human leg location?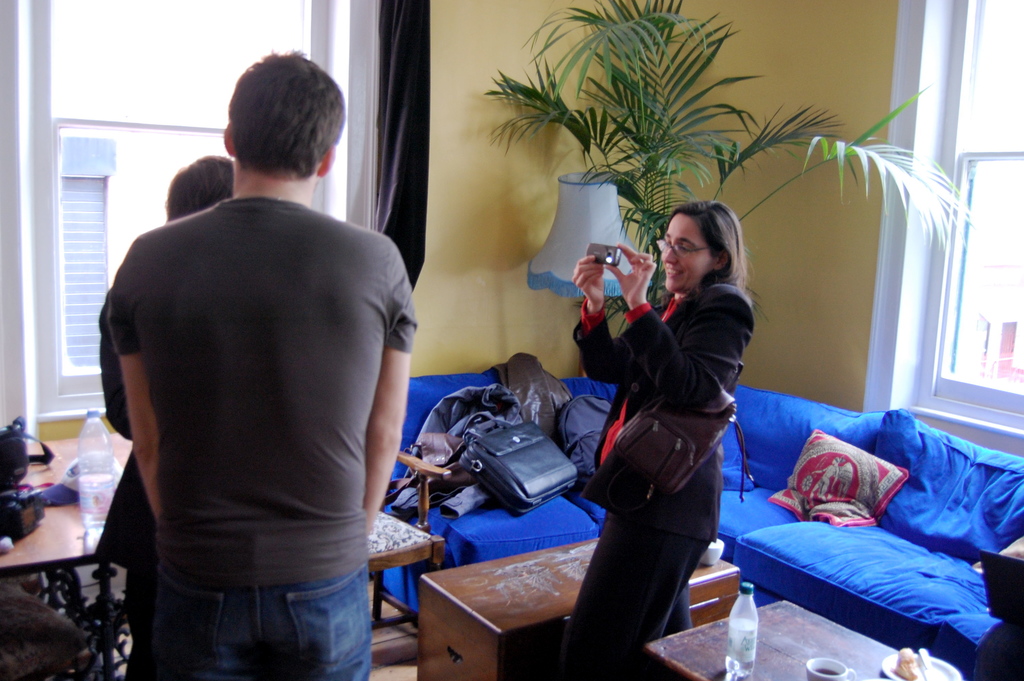
BBox(152, 587, 373, 679)
